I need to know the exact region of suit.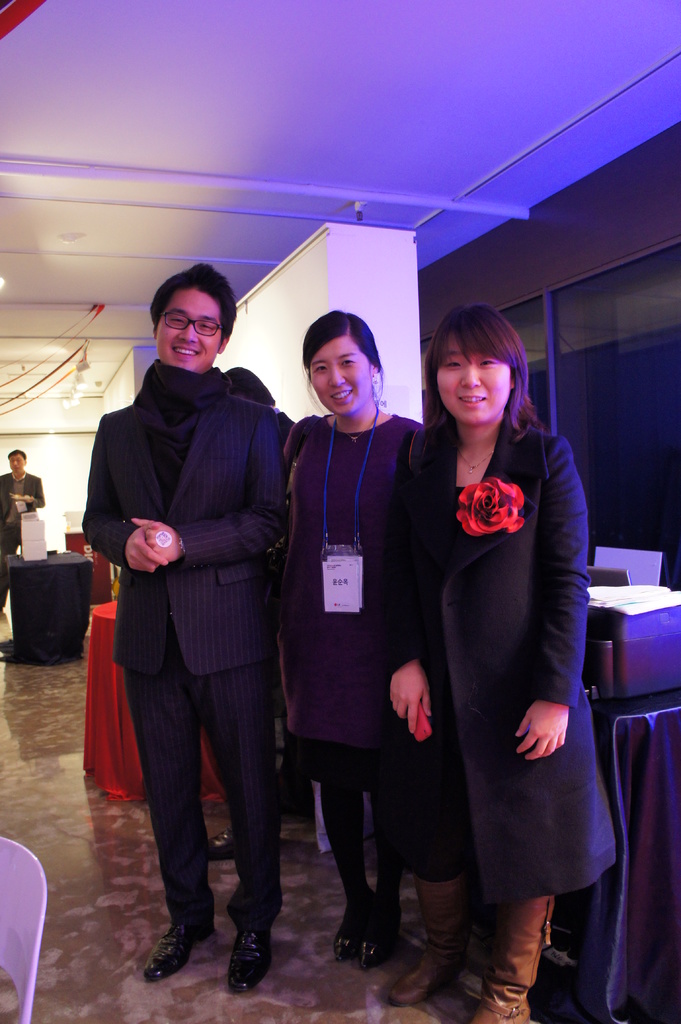
Region: 0/468/41/600.
